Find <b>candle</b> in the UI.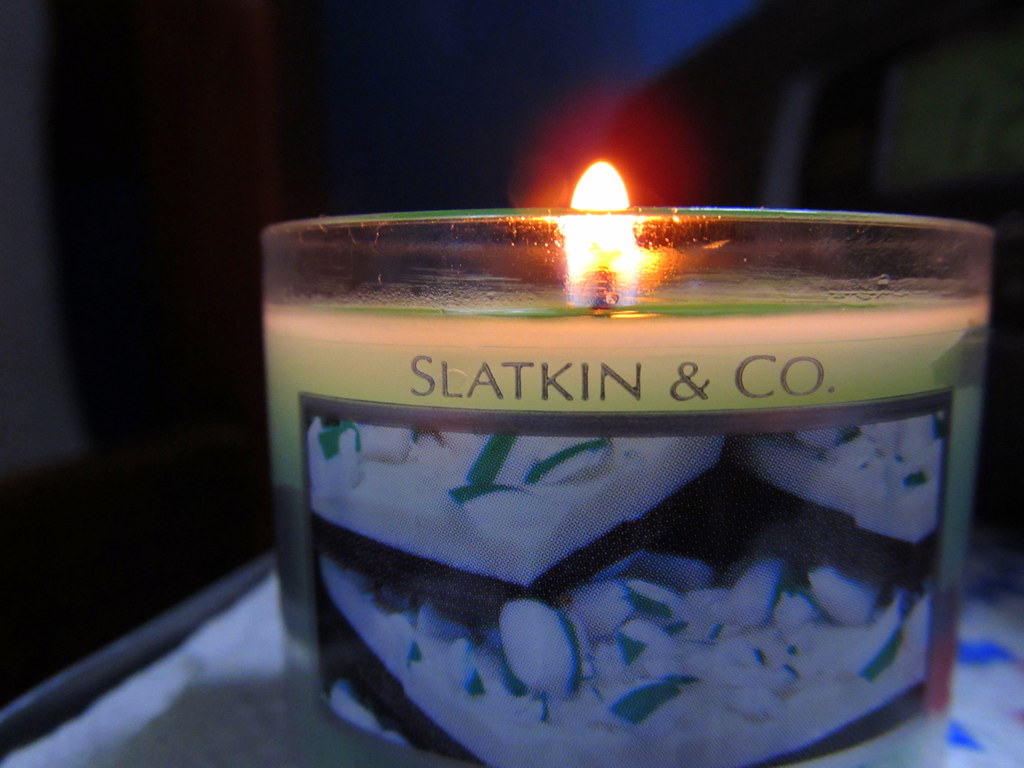
UI element at (264, 155, 968, 767).
